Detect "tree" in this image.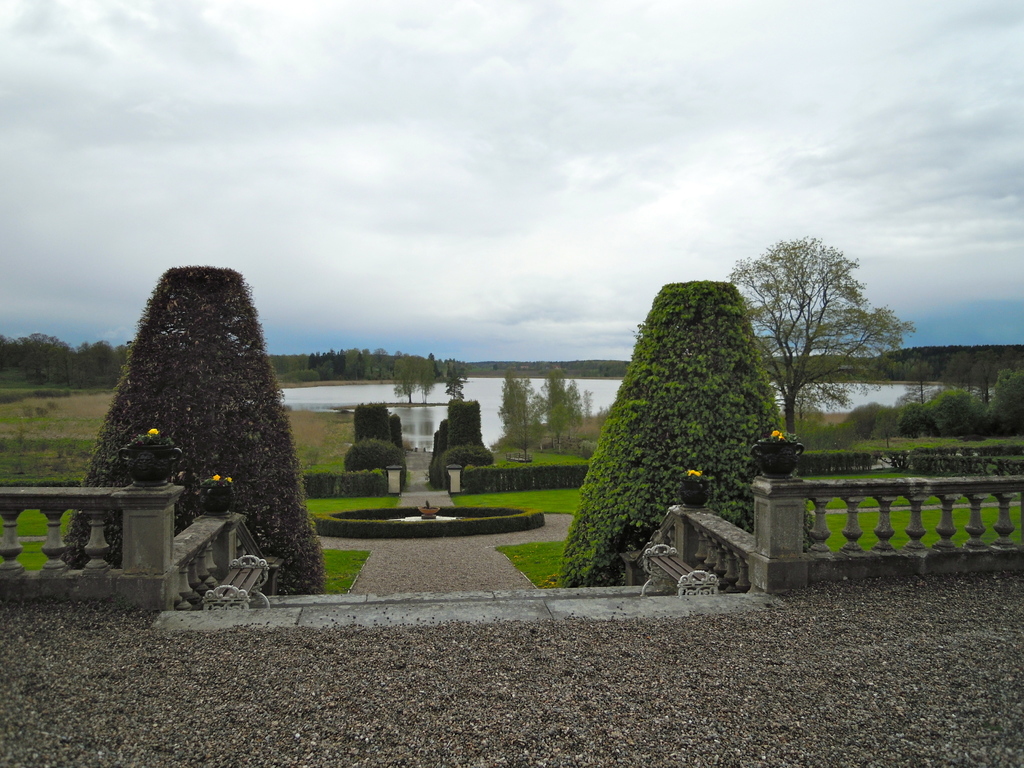
Detection: BBox(446, 364, 467, 398).
